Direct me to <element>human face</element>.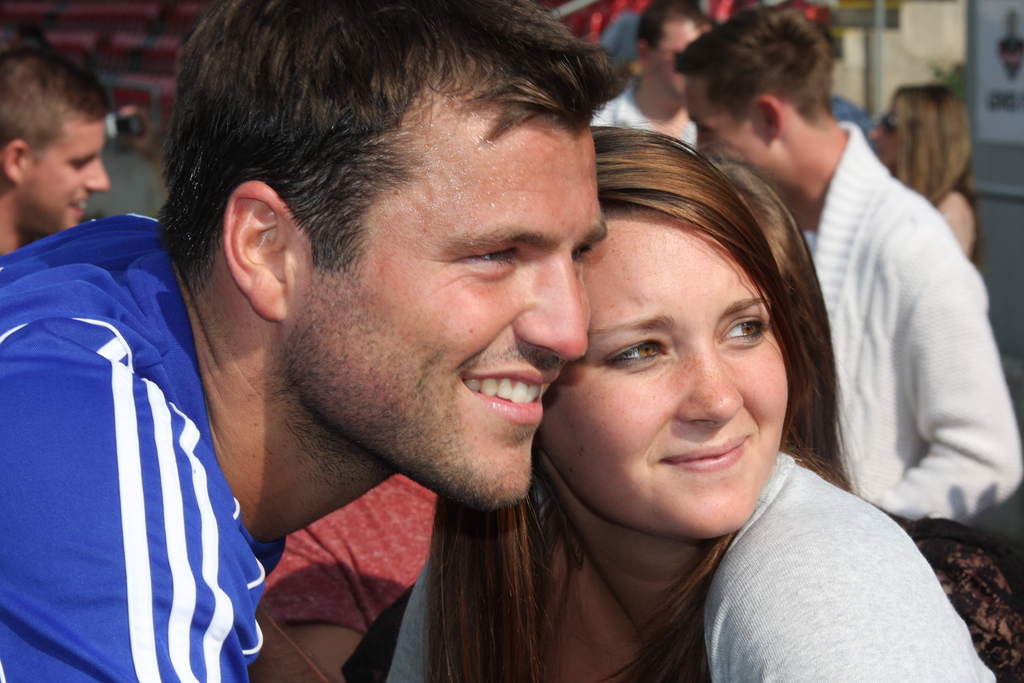
Direction: <region>13, 110, 110, 242</region>.
